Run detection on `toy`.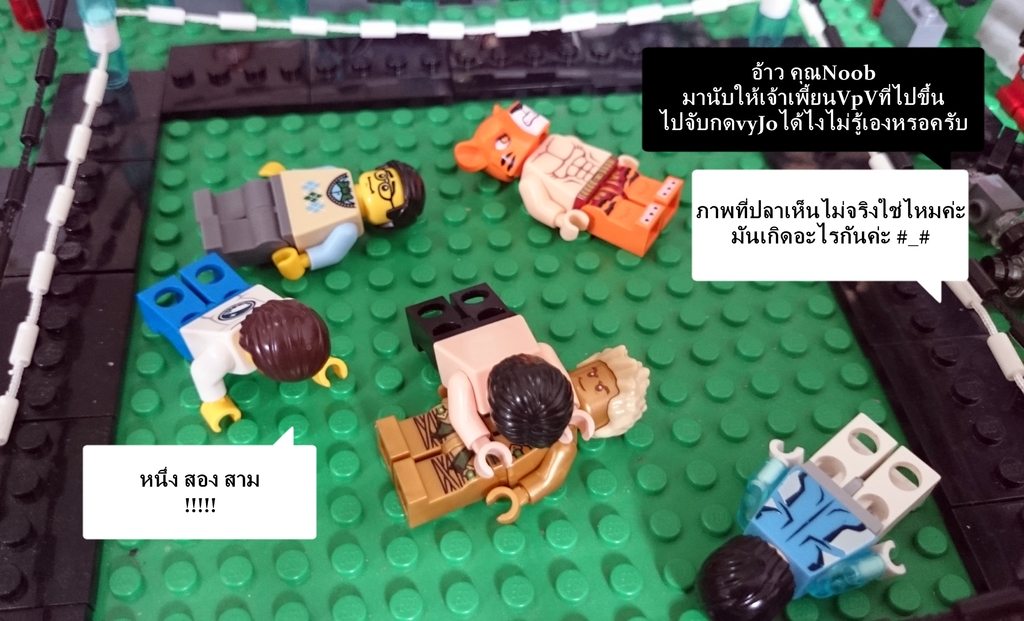
Result: [x1=372, y1=346, x2=650, y2=523].
